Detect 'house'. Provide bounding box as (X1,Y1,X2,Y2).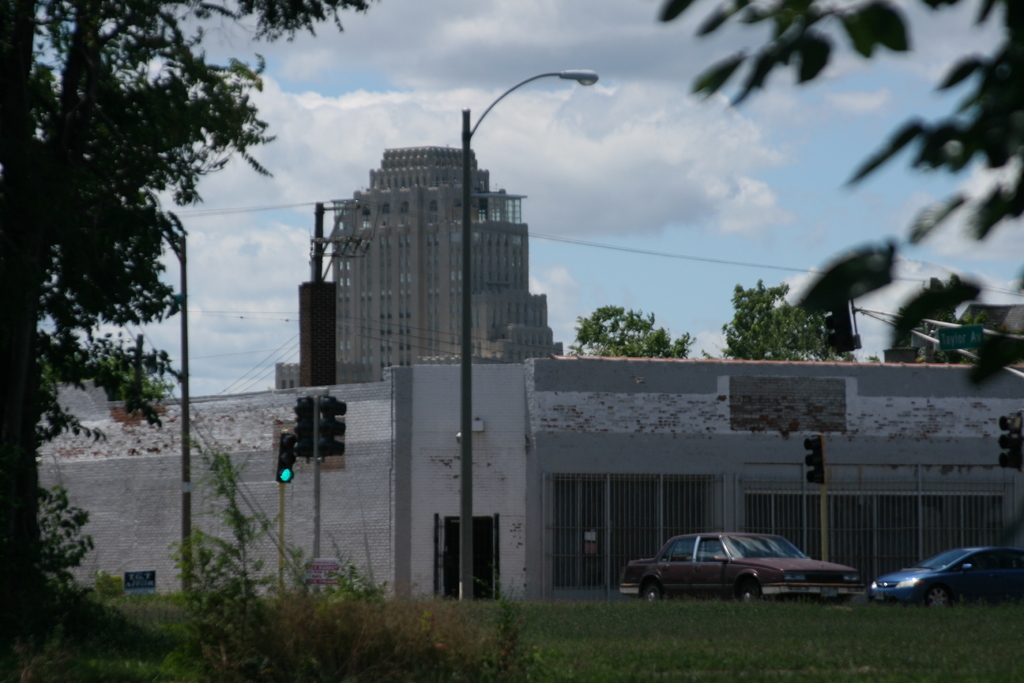
(273,356,315,388).
